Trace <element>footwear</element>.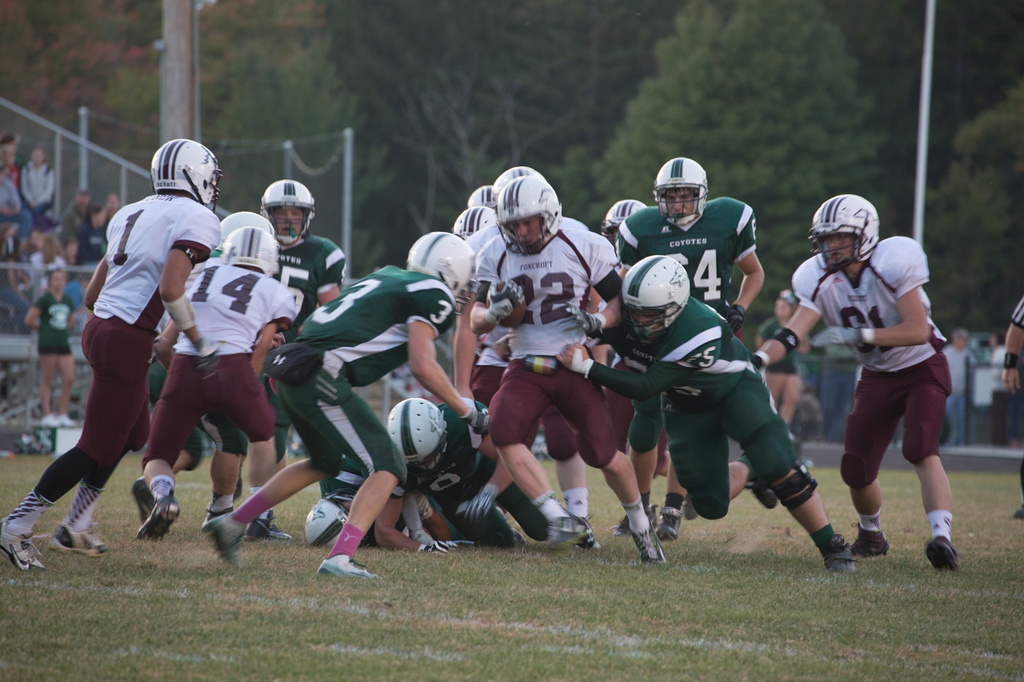
Traced to bbox=(197, 514, 241, 573).
